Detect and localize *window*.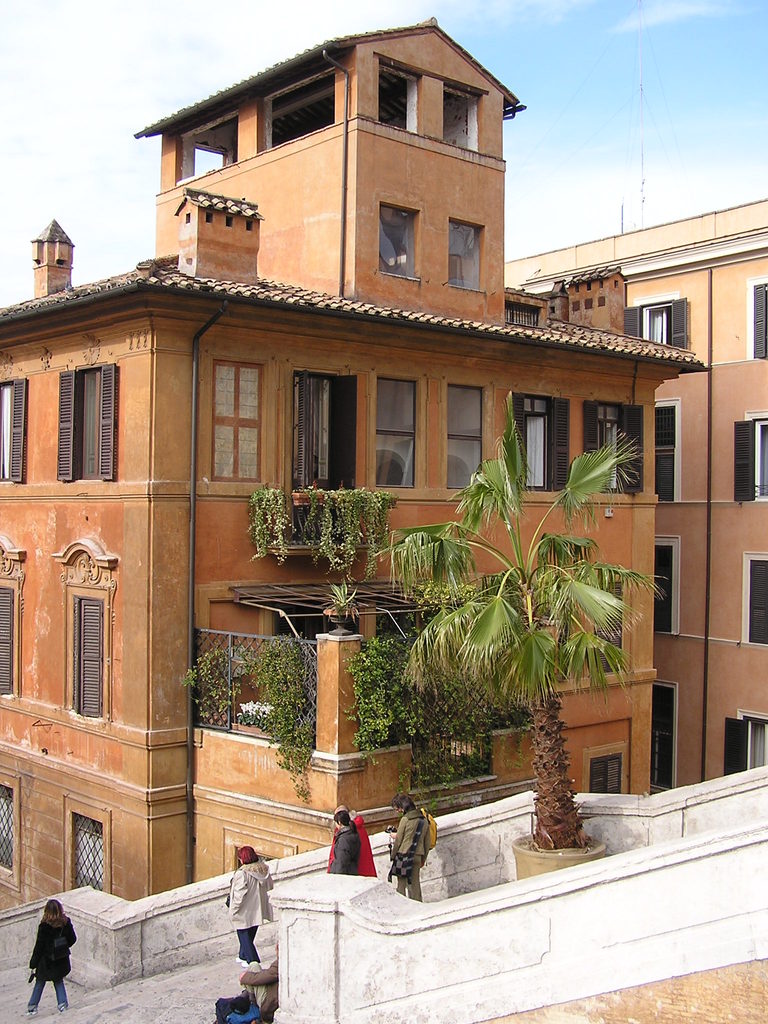
Localized at bbox(179, 205, 195, 228).
